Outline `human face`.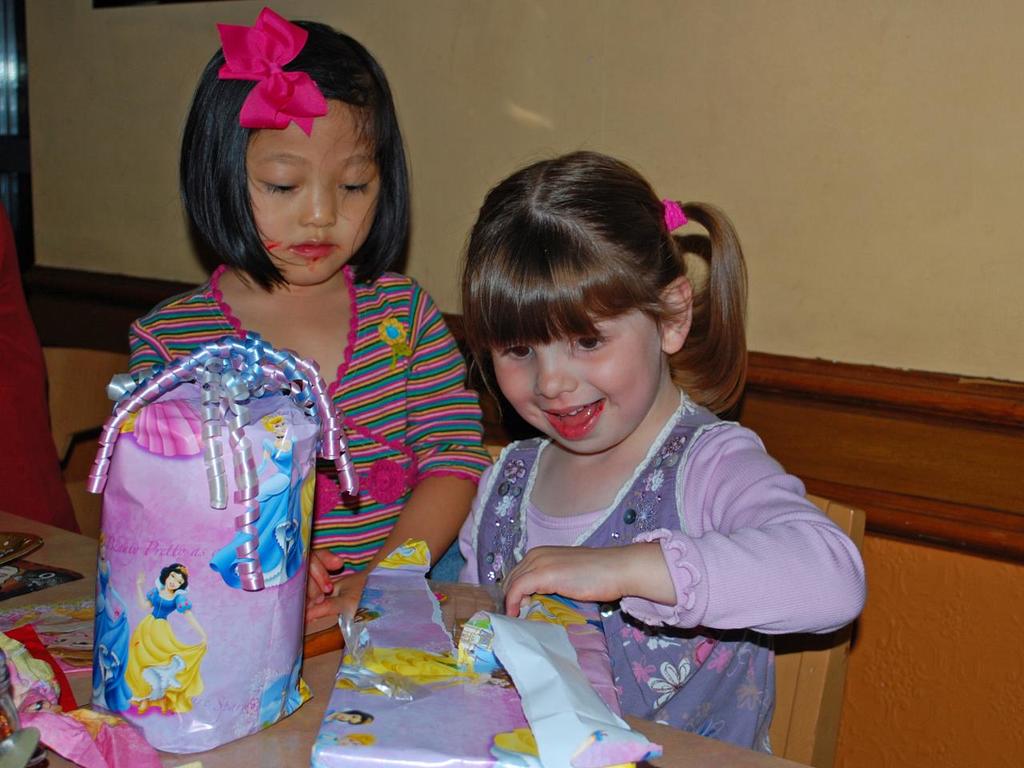
Outline: left=249, top=94, right=381, bottom=290.
